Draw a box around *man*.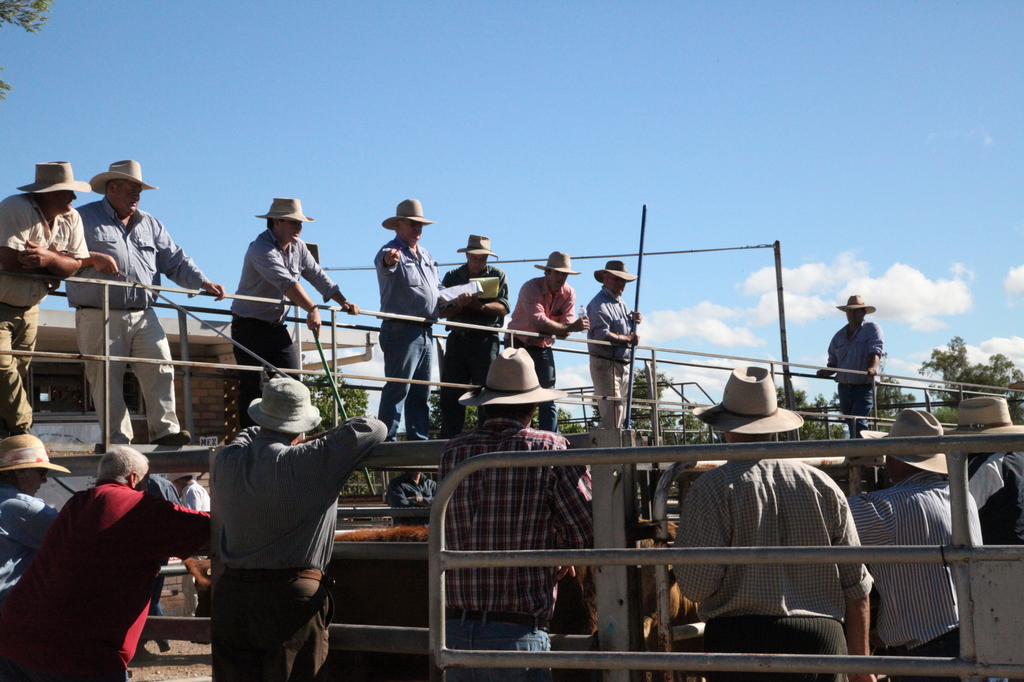
rect(439, 235, 509, 440).
